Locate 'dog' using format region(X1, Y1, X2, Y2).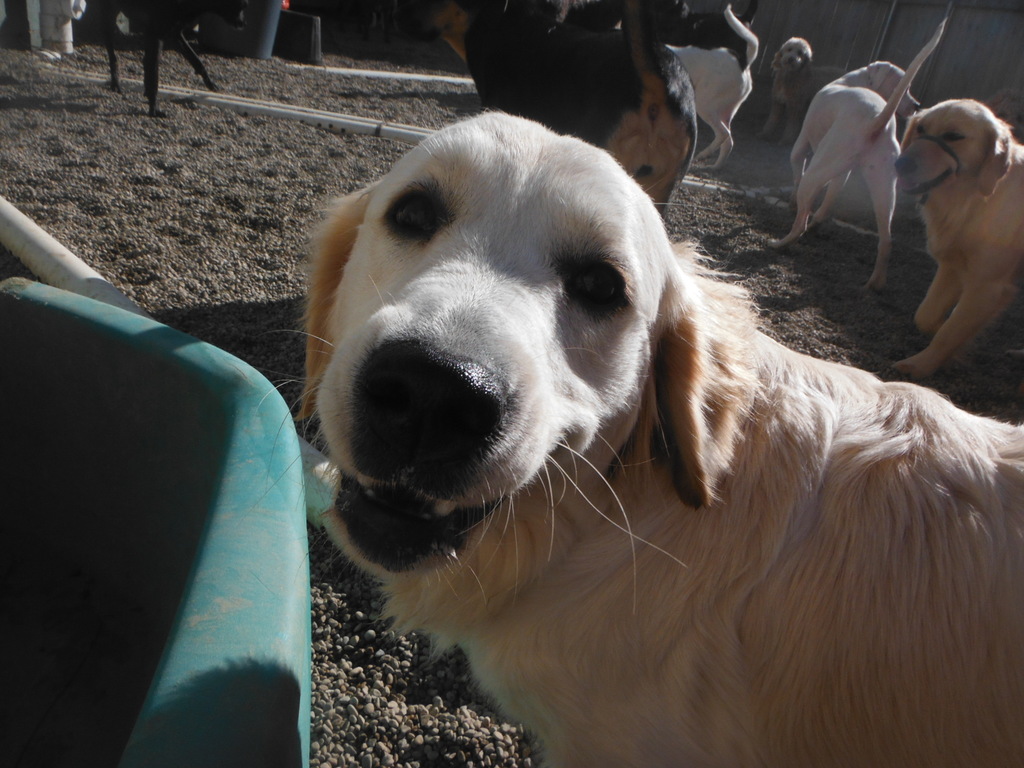
region(74, 0, 250, 123).
